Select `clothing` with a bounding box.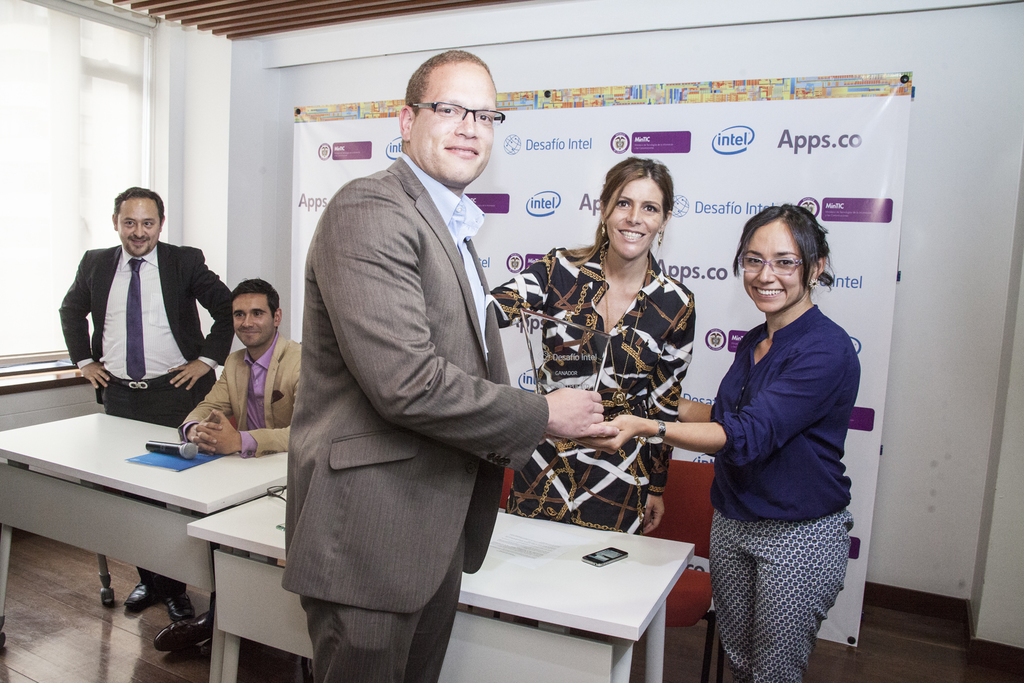
[x1=187, y1=344, x2=311, y2=470].
